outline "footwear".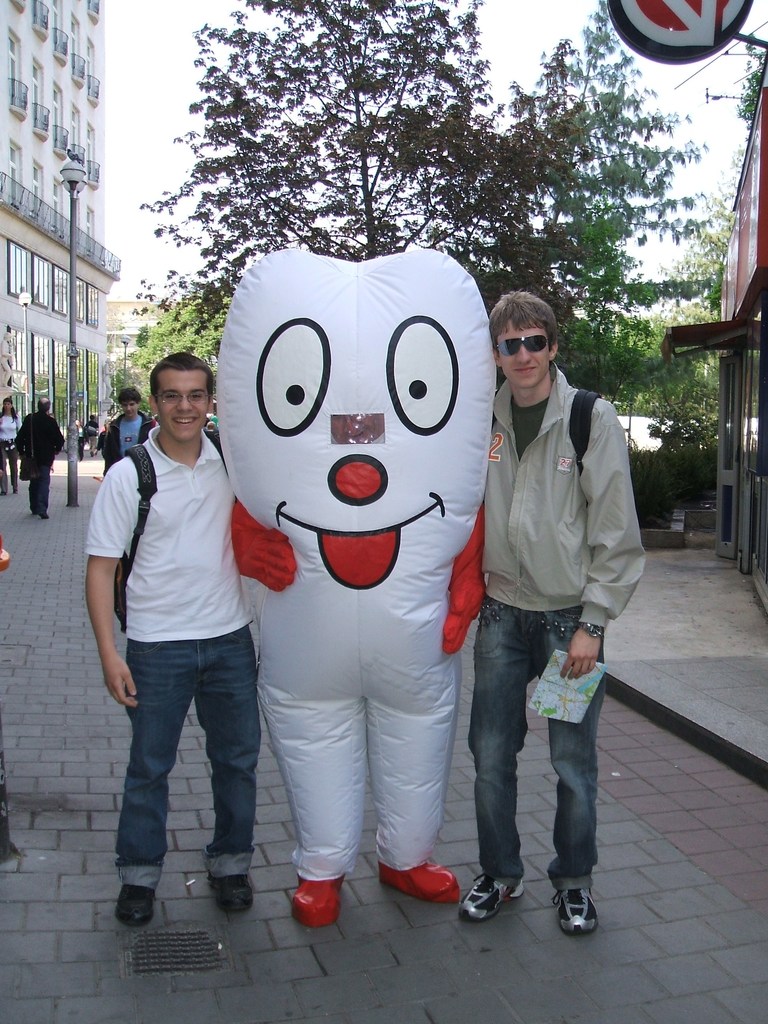
Outline: box=[209, 870, 261, 915].
